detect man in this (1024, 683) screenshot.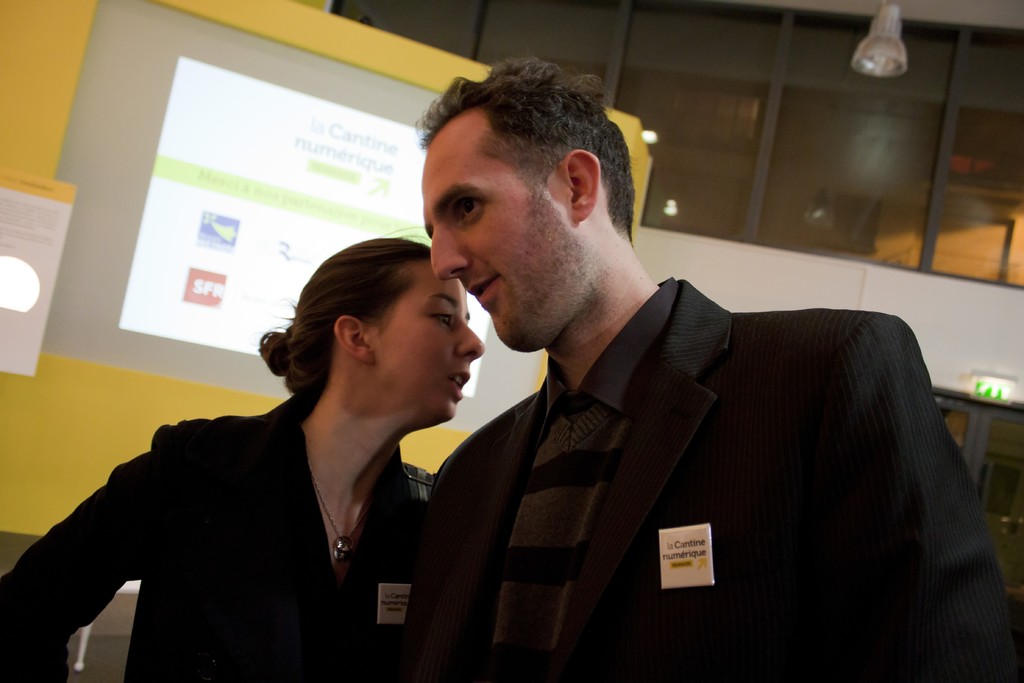
Detection: [382,72,1023,682].
